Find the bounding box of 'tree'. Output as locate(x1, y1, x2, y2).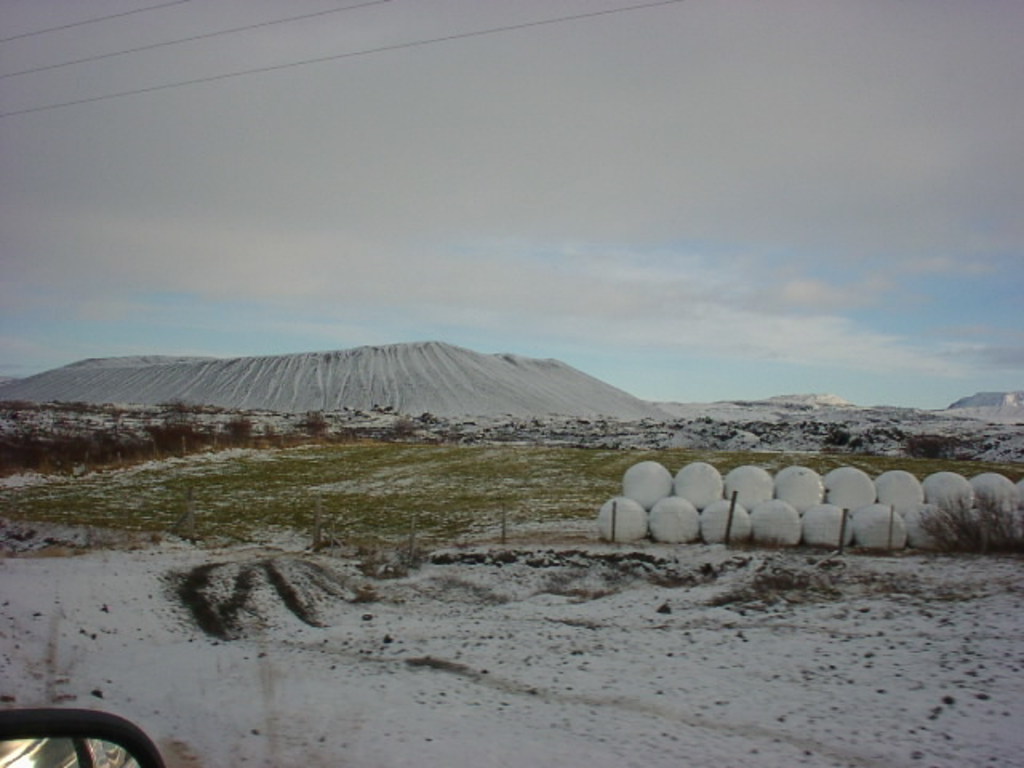
locate(304, 402, 331, 445).
